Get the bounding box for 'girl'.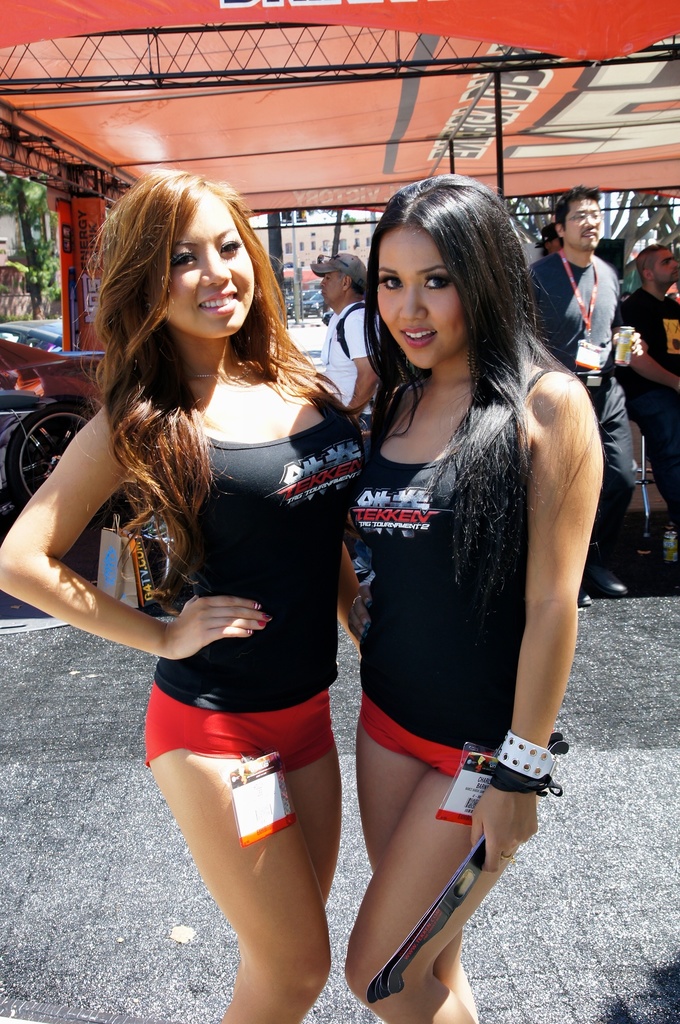
x1=0 y1=165 x2=384 y2=1023.
